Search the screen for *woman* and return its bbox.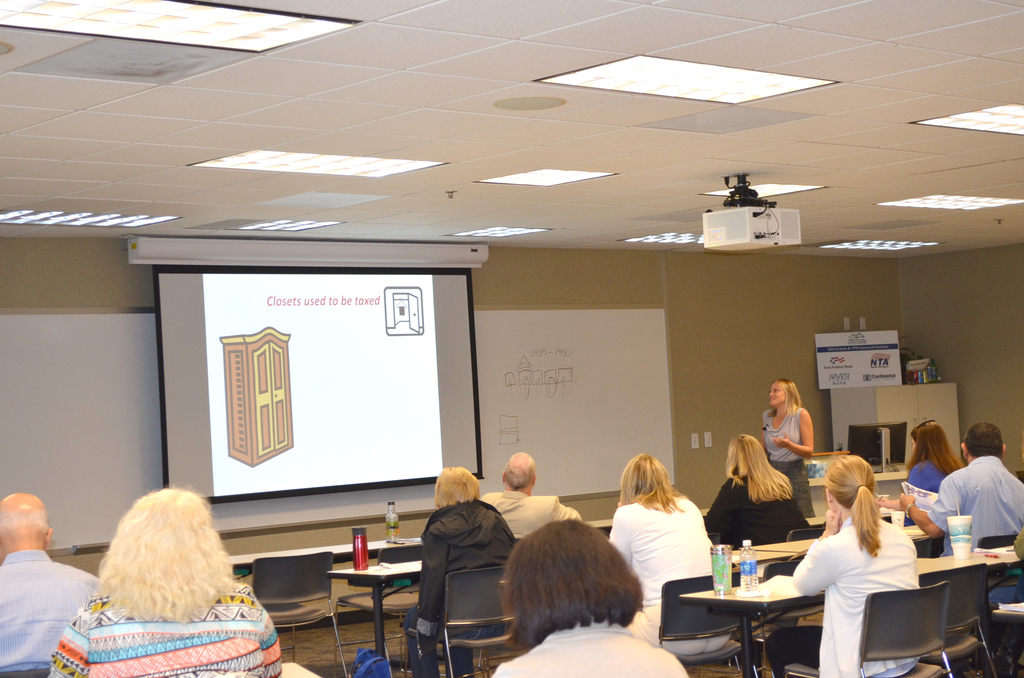
Found: [left=909, top=420, right=980, bottom=493].
